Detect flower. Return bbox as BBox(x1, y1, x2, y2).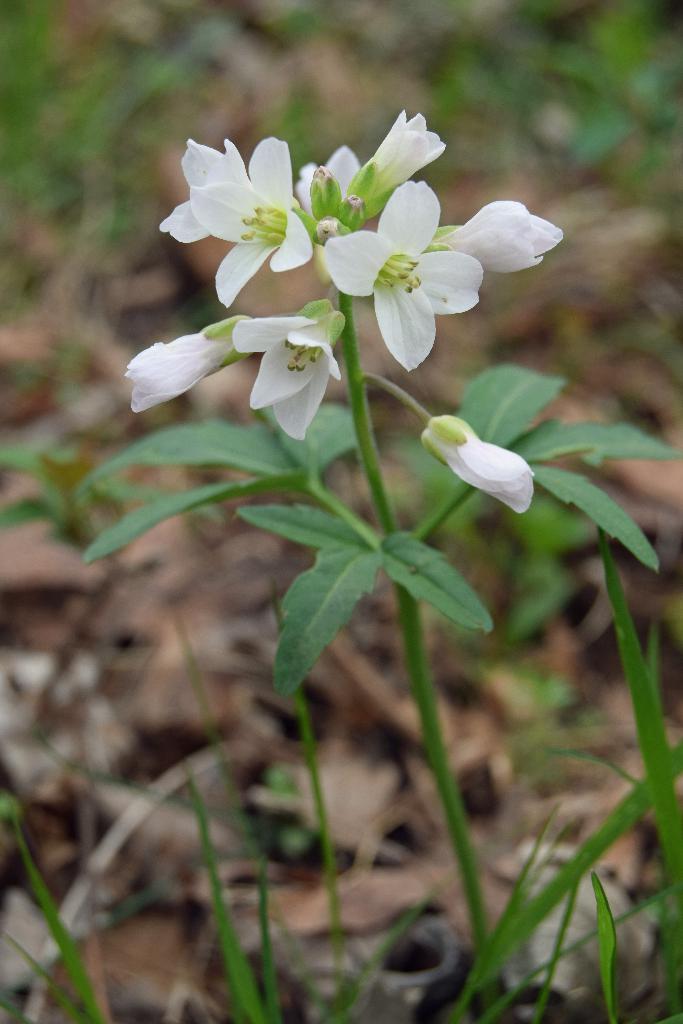
BBox(297, 161, 322, 219).
